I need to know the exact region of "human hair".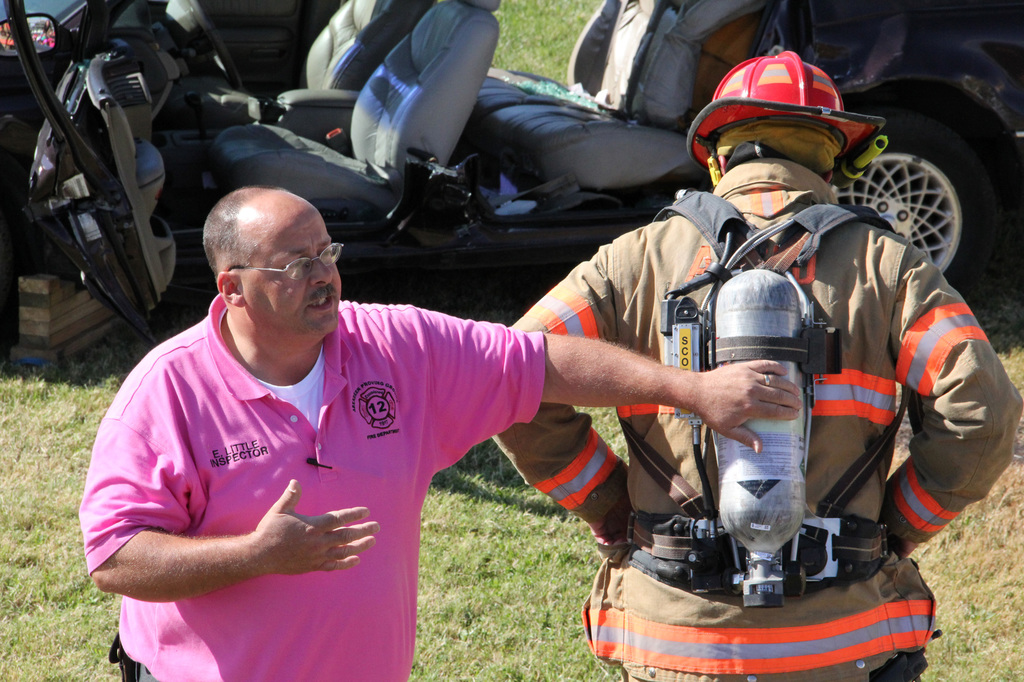
Region: (x1=197, y1=185, x2=272, y2=276).
